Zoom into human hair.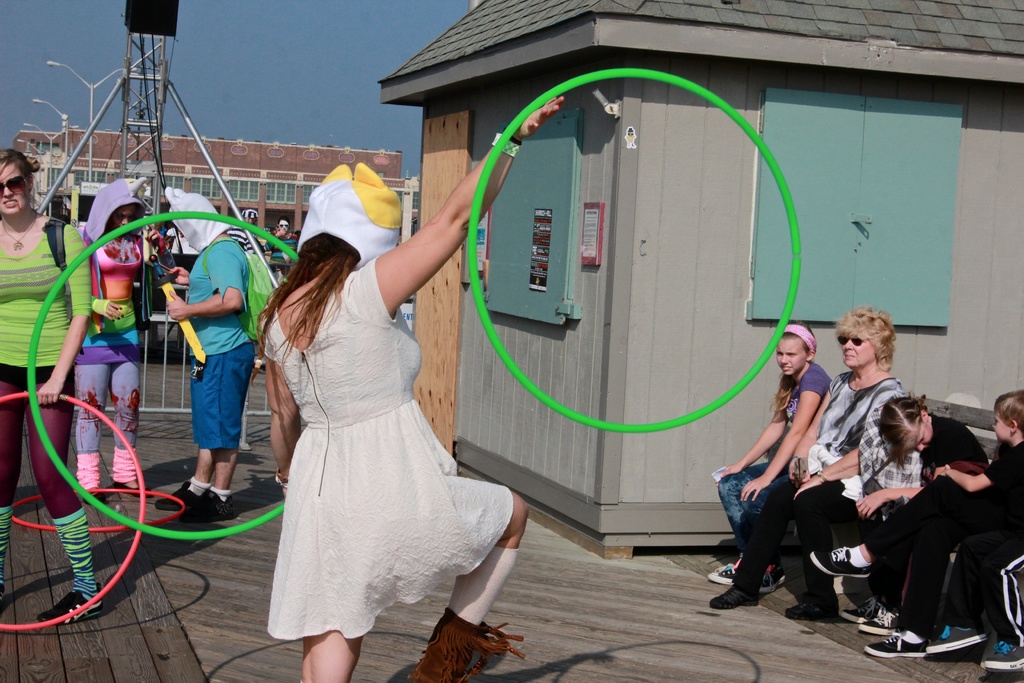
Zoom target: 831, 303, 897, 374.
